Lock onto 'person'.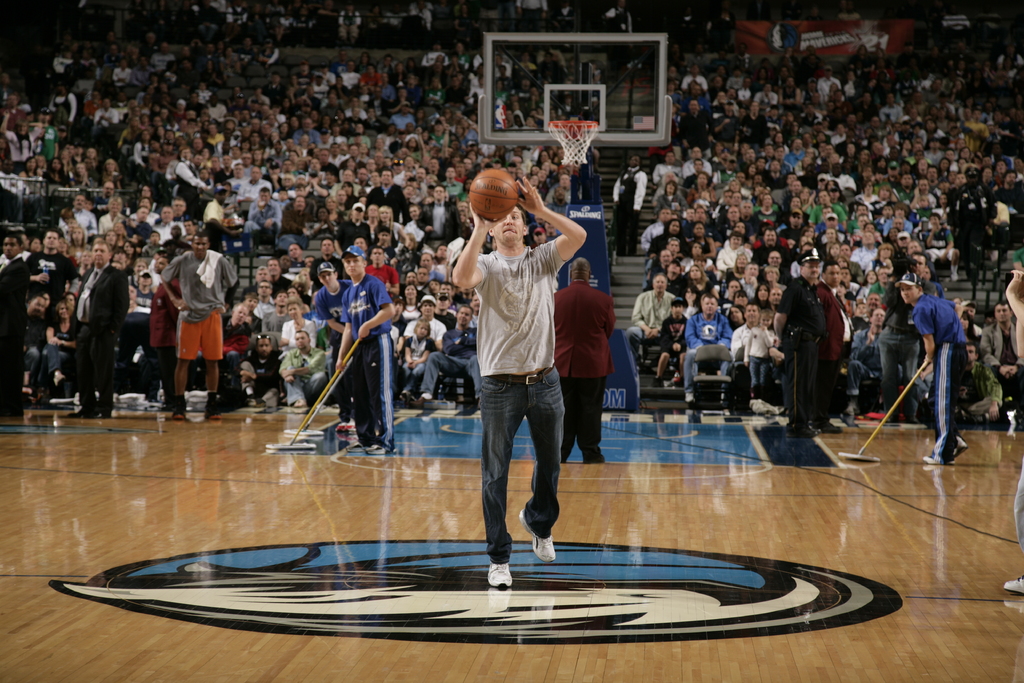
Locked: bbox=[808, 189, 853, 222].
